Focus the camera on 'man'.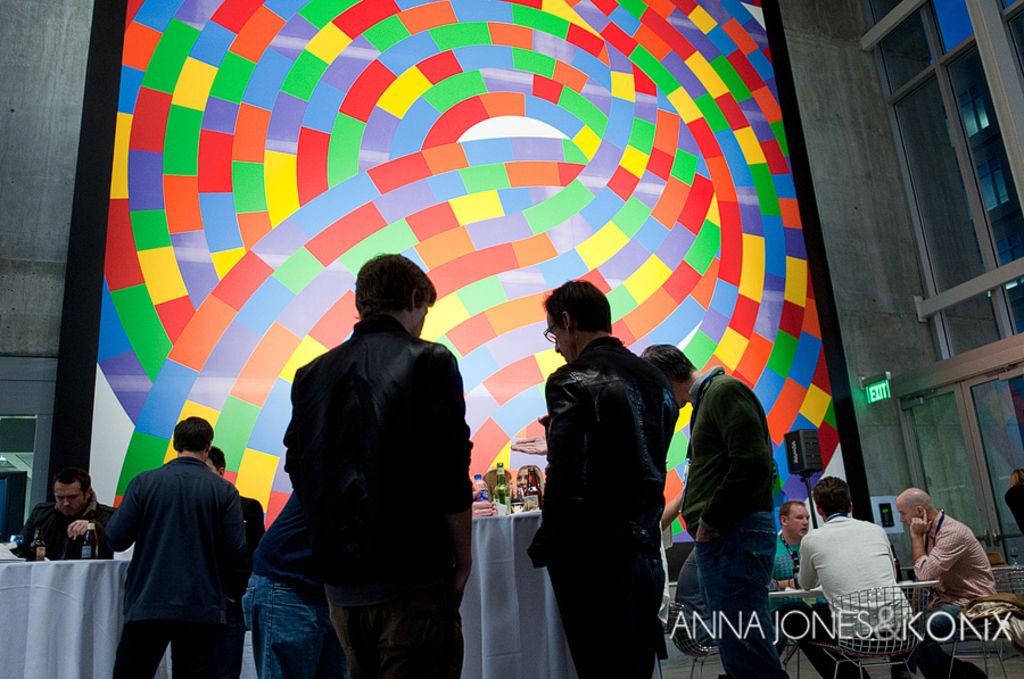
Focus region: {"left": 63, "top": 399, "right": 253, "bottom": 678}.
